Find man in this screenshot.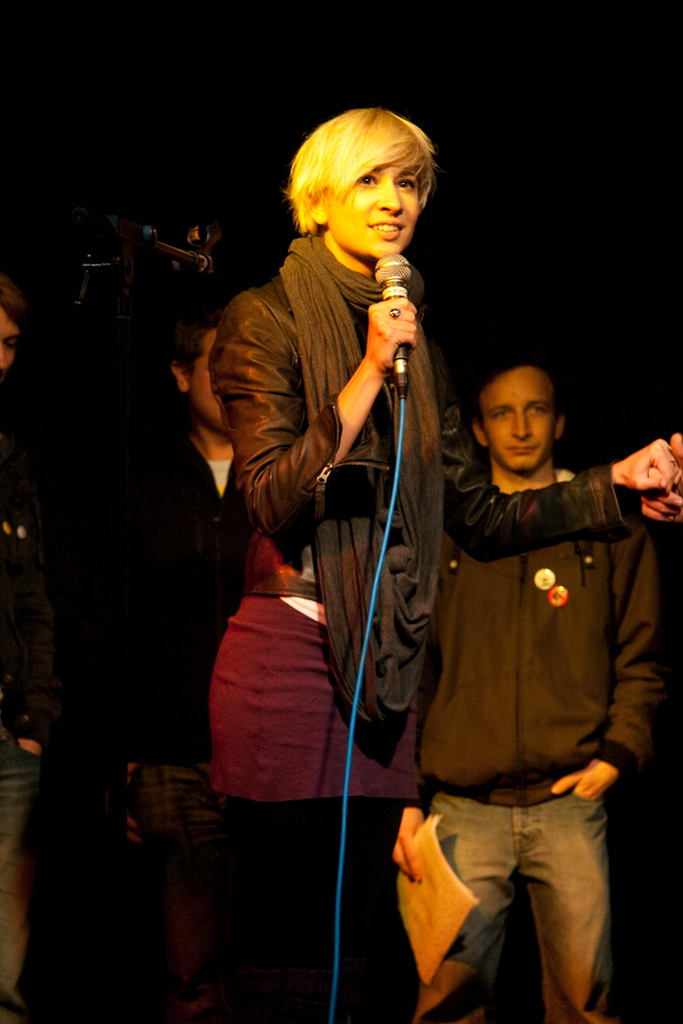
The bounding box for man is [0,274,66,1023].
